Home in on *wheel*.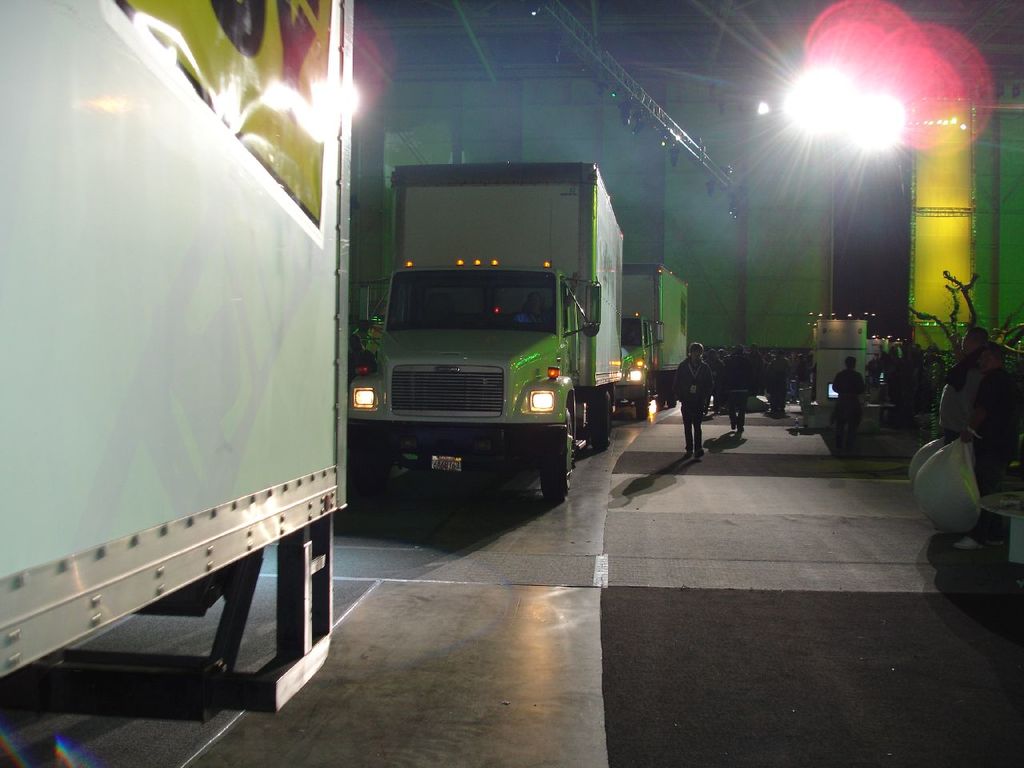
Homed in at x1=657 y1=378 x2=679 y2=409.
